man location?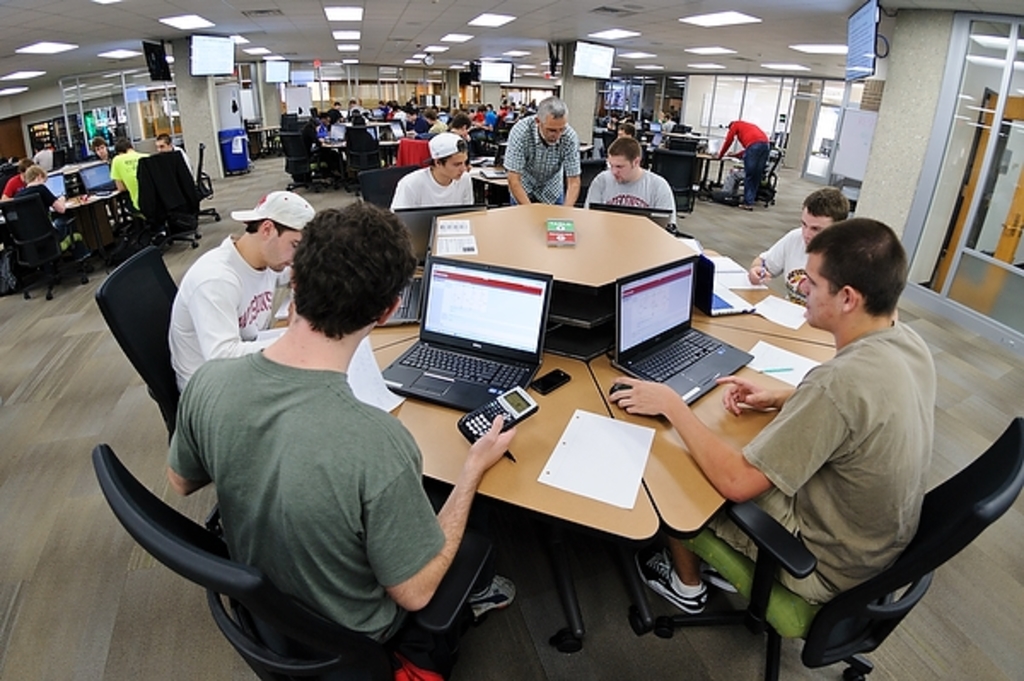
(715,118,770,203)
